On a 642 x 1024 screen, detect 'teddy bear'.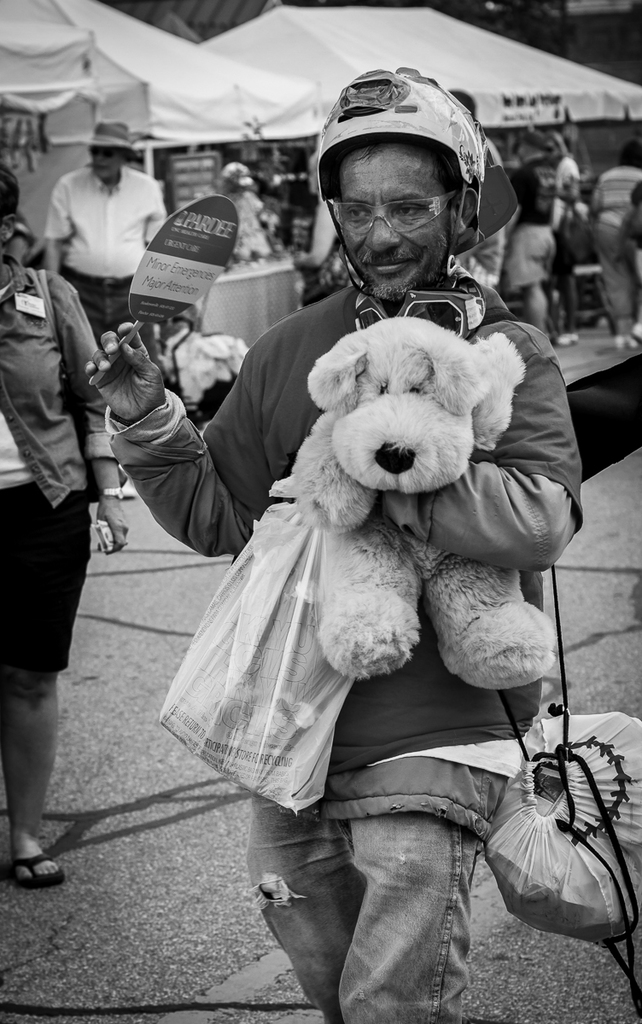
283, 312, 557, 691.
